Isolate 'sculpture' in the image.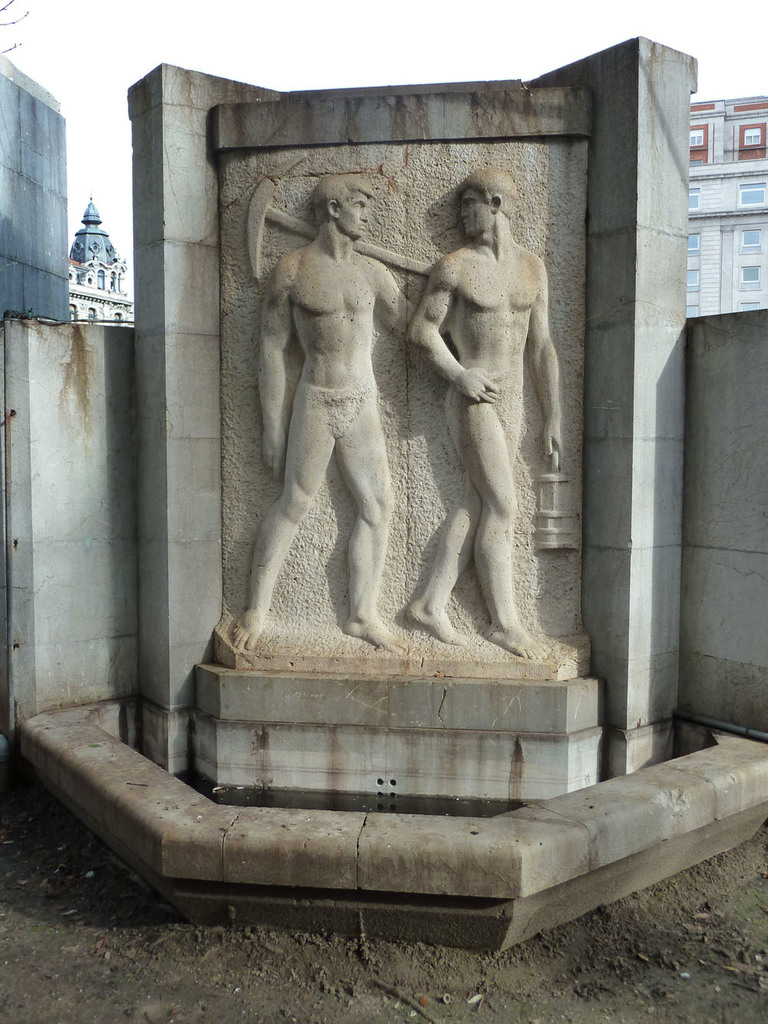
Isolated region: [left=400, top=150, right=551, bottom=664].
